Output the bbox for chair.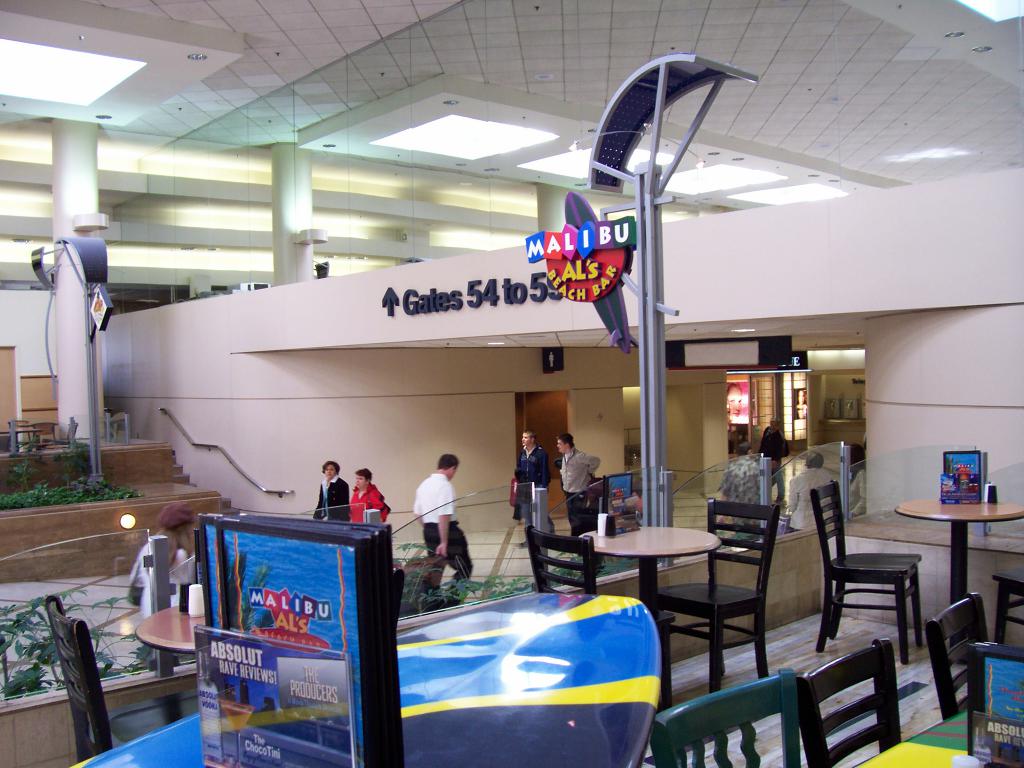
detection(990, 564, 1023, 645).
